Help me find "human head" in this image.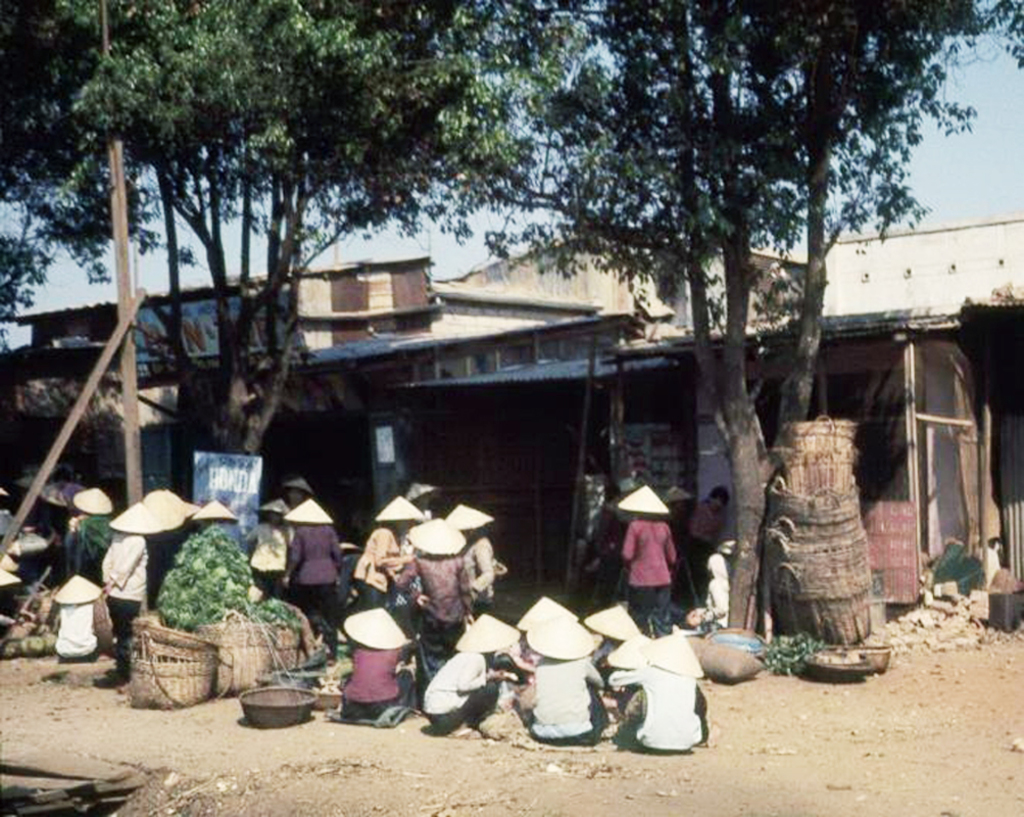
Found it: [left=705, top=488, right=732, bottom=508].
